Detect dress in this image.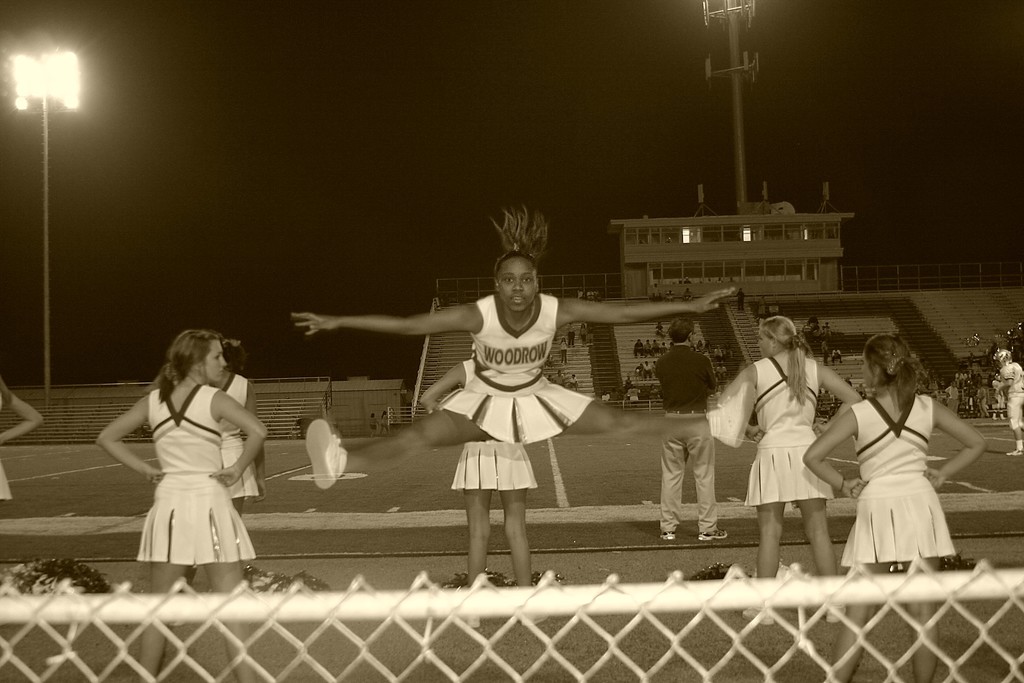
Detection: bbox(139, 384, 253, 563).
